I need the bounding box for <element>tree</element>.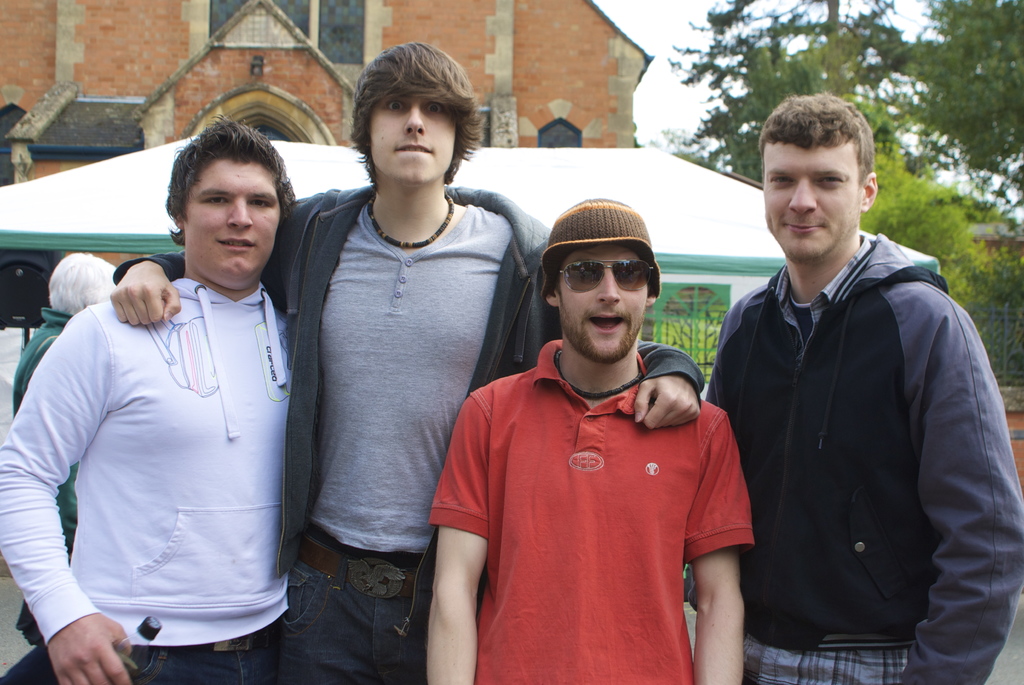
Here it is: [x1=664, y1=0, x2=908, y2=187].
